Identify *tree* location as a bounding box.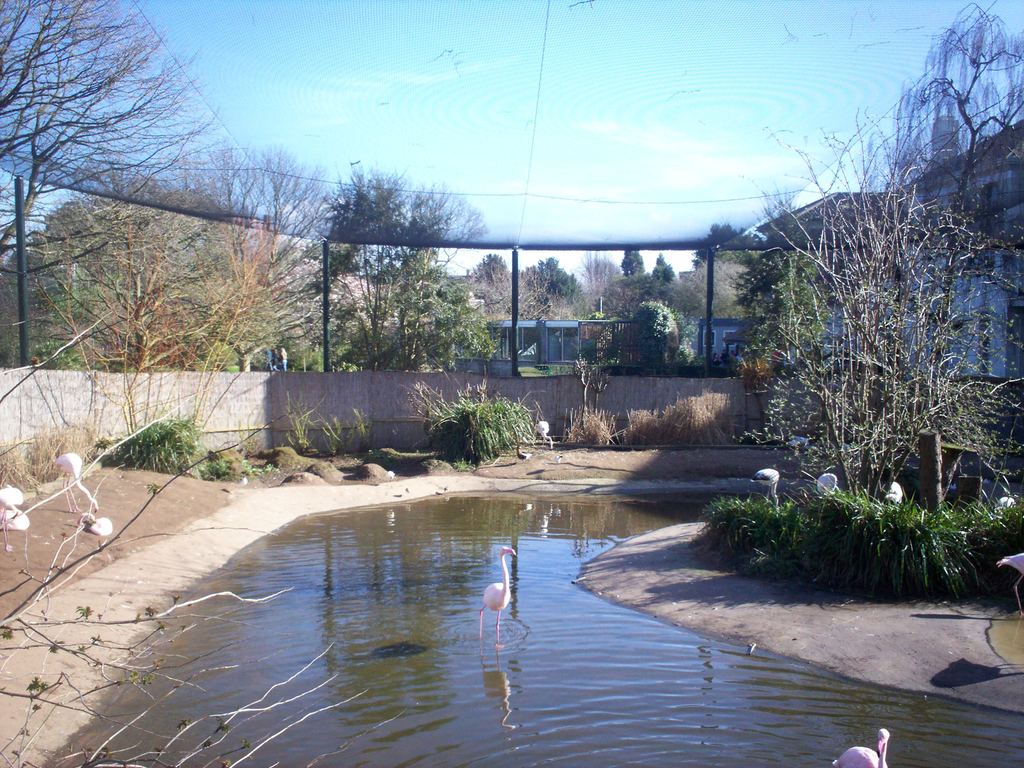
735/106/1023/540.
